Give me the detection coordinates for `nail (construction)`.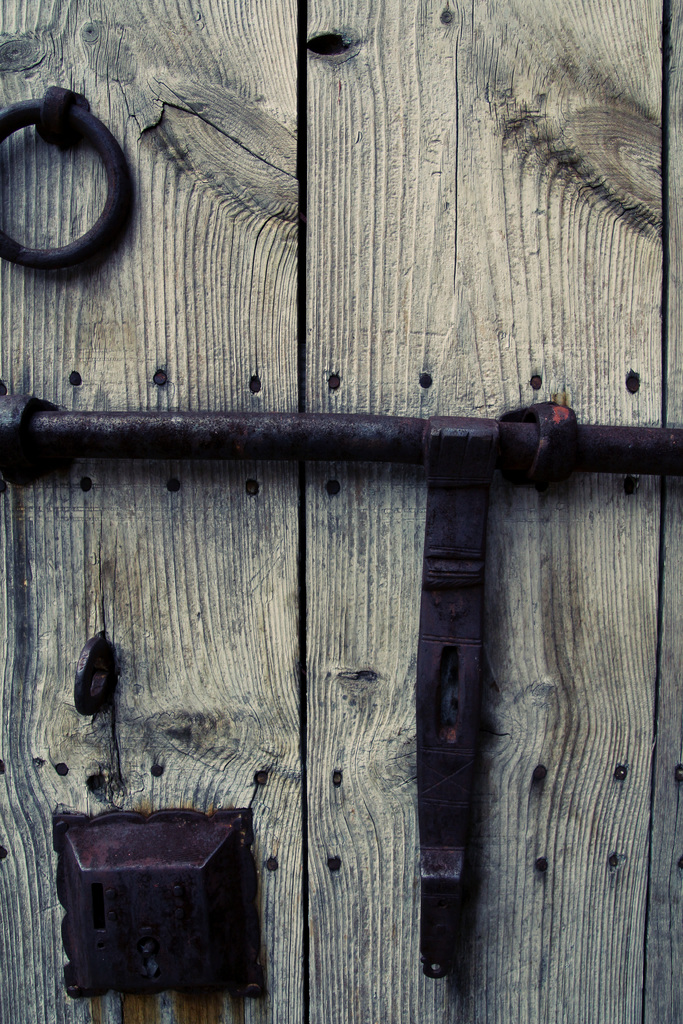
{"x1": 625, "y1": 477, "x2": 639, "y2": 497}.
